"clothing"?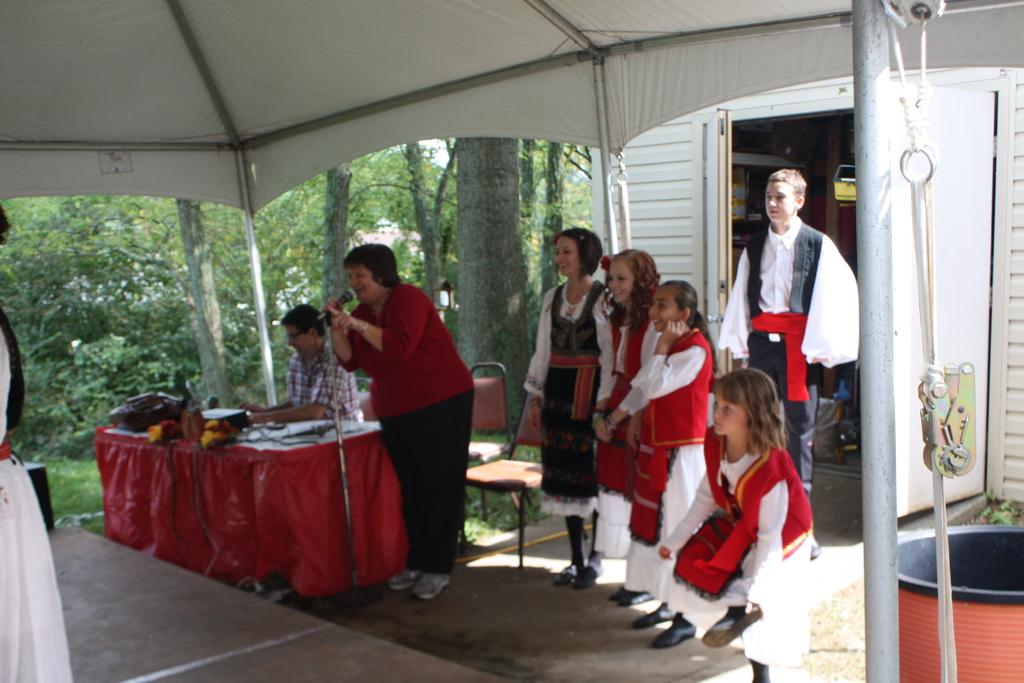
detection(284, 336, 356, 420)
